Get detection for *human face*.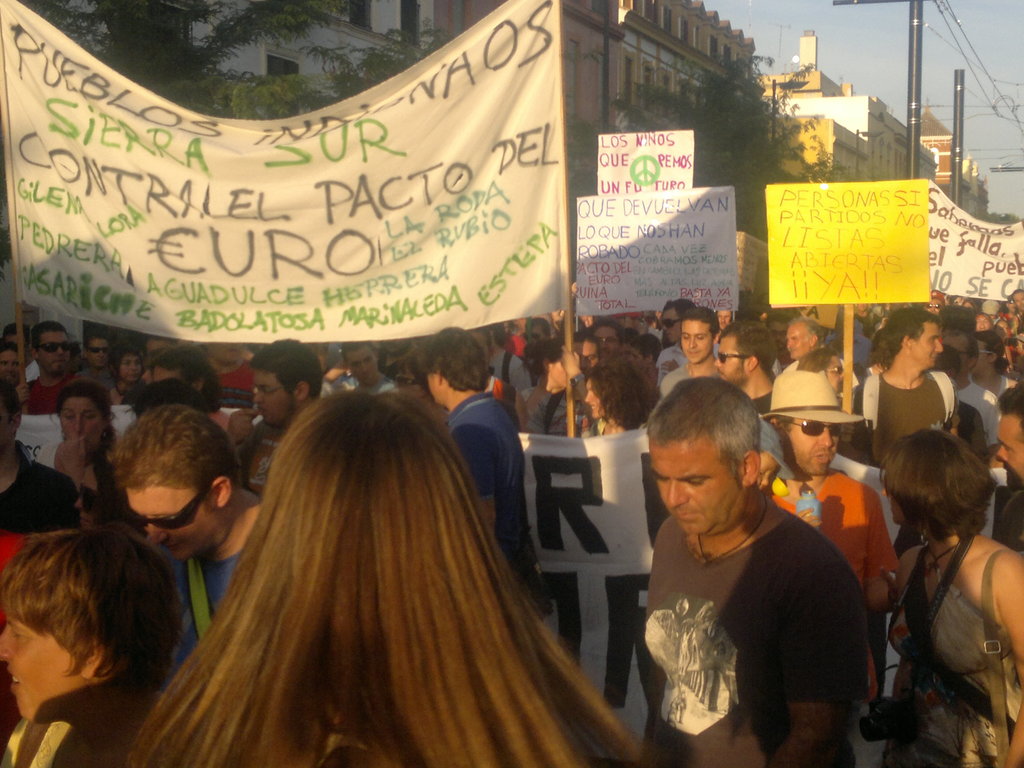
Detection: 0,352,19,382.
